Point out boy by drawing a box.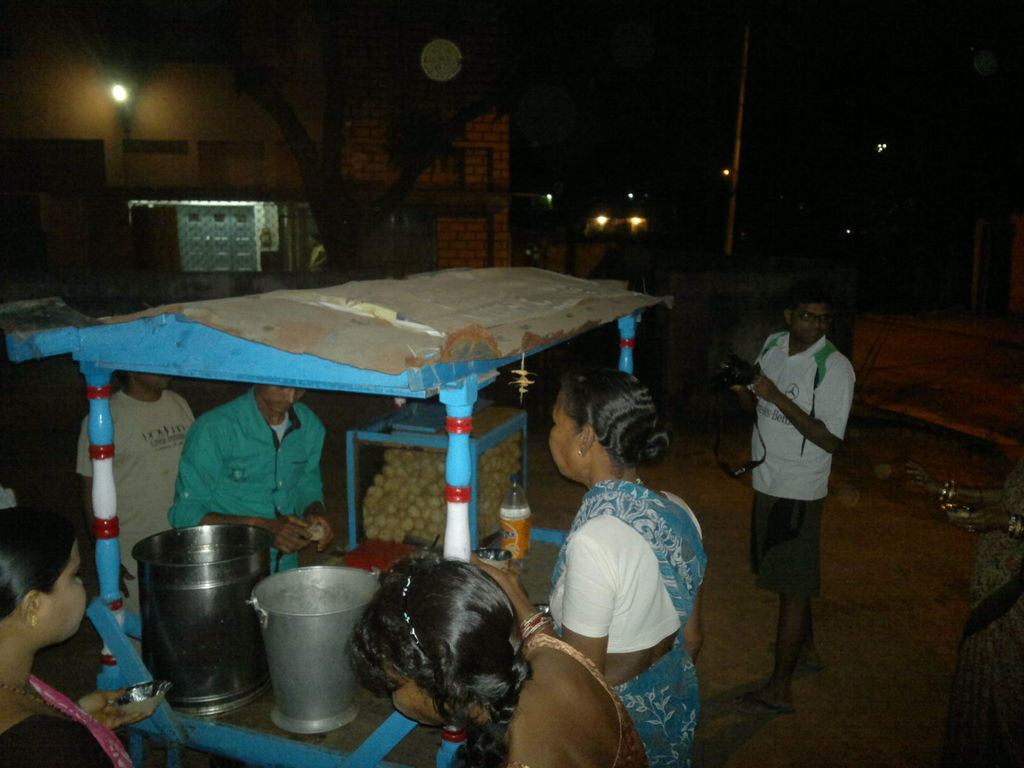
pyautogui.locateOnScreen(717, 287, 856, 719).
